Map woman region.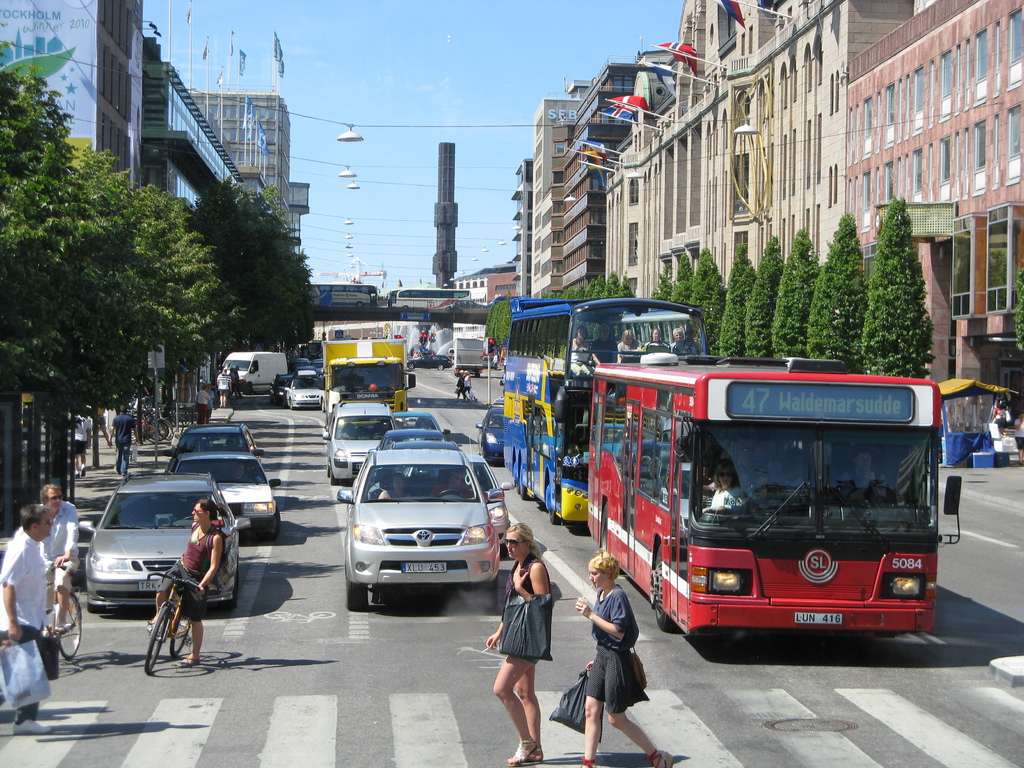
Mapped to 577/547/675/767.
